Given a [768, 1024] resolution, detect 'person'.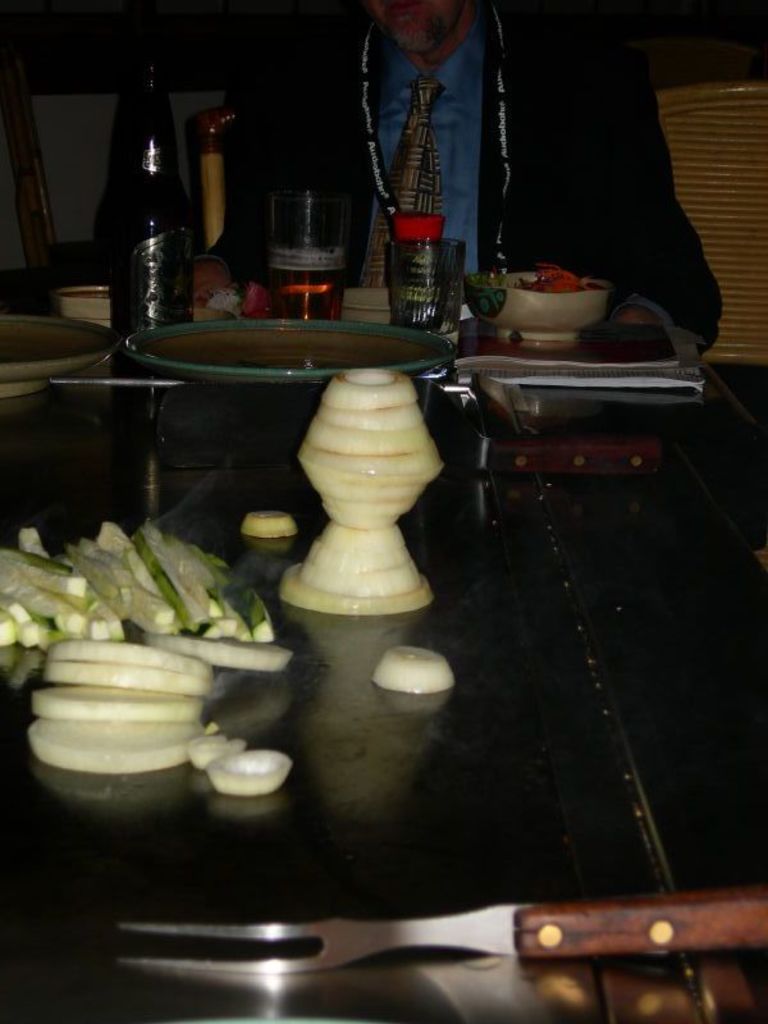
215, 0, 744, 353.
